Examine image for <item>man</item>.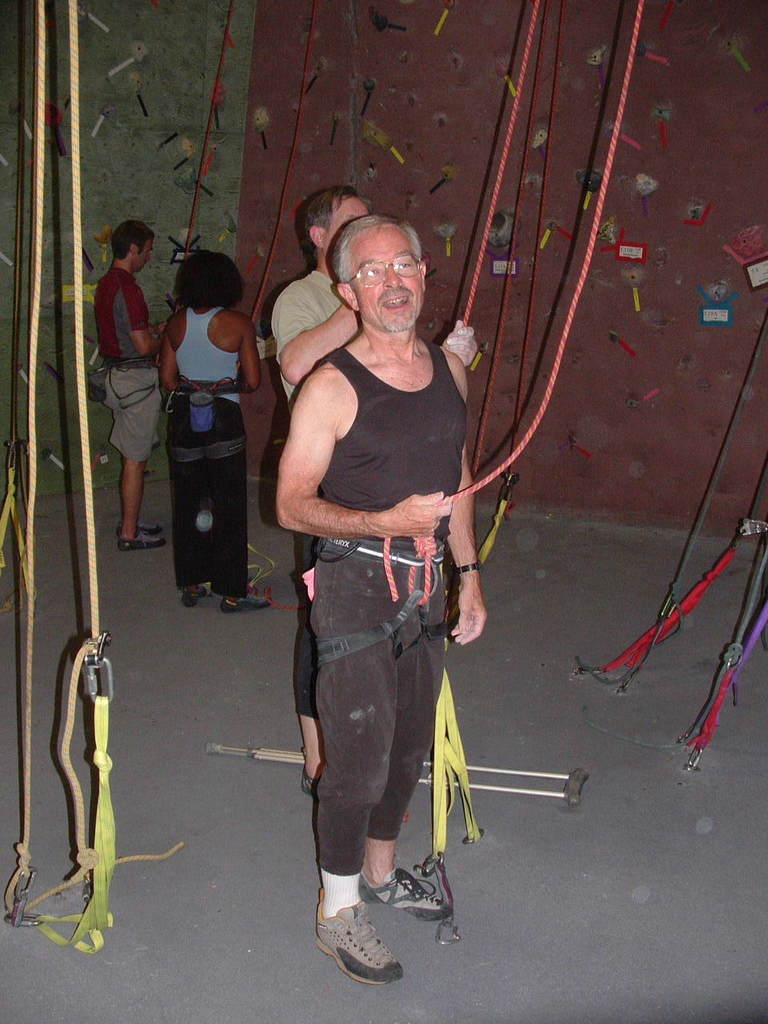
Examination result: box=[270, 184, 449, 798].
